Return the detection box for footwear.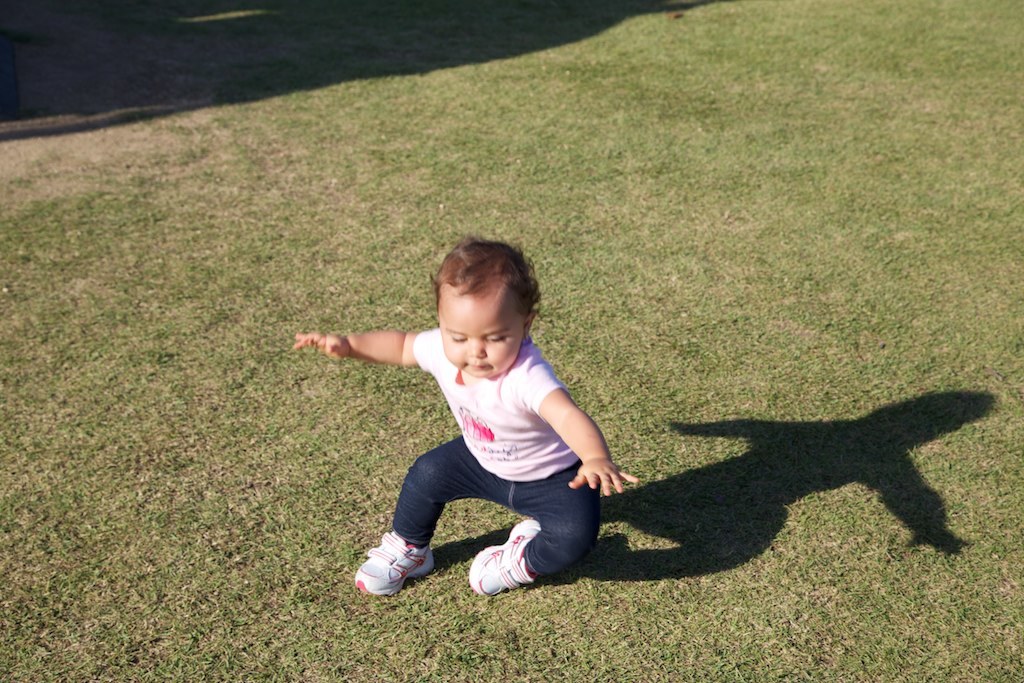
box(469, 518, 543, 594).
